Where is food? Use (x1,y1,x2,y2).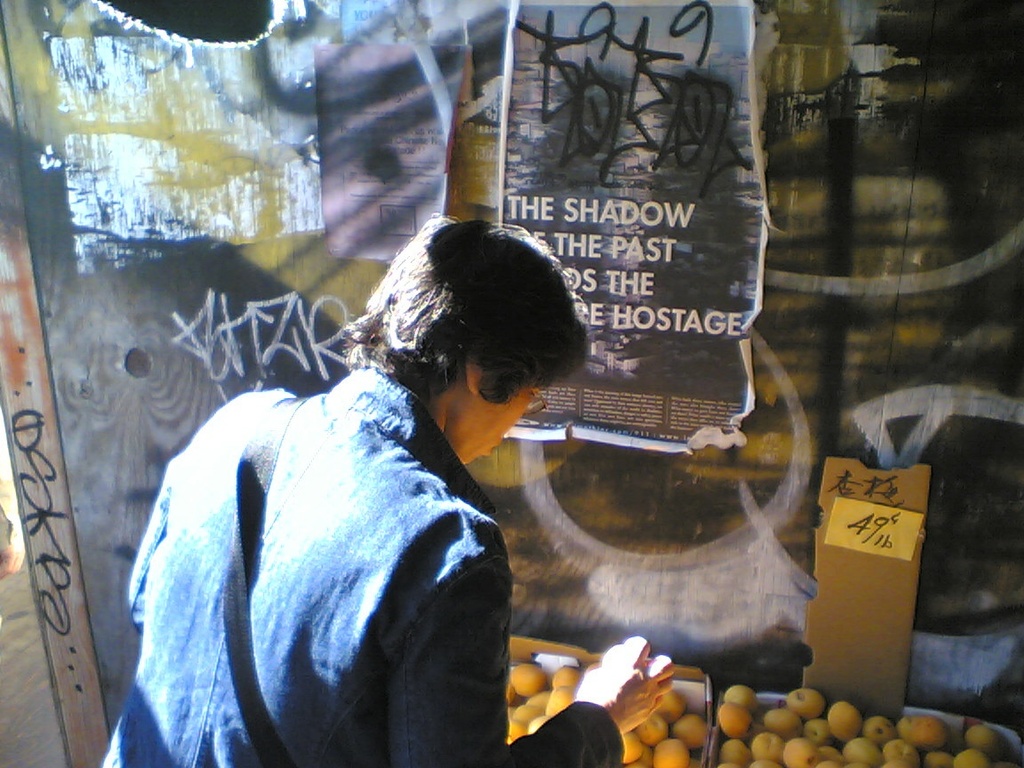
(788,687,824,718).
